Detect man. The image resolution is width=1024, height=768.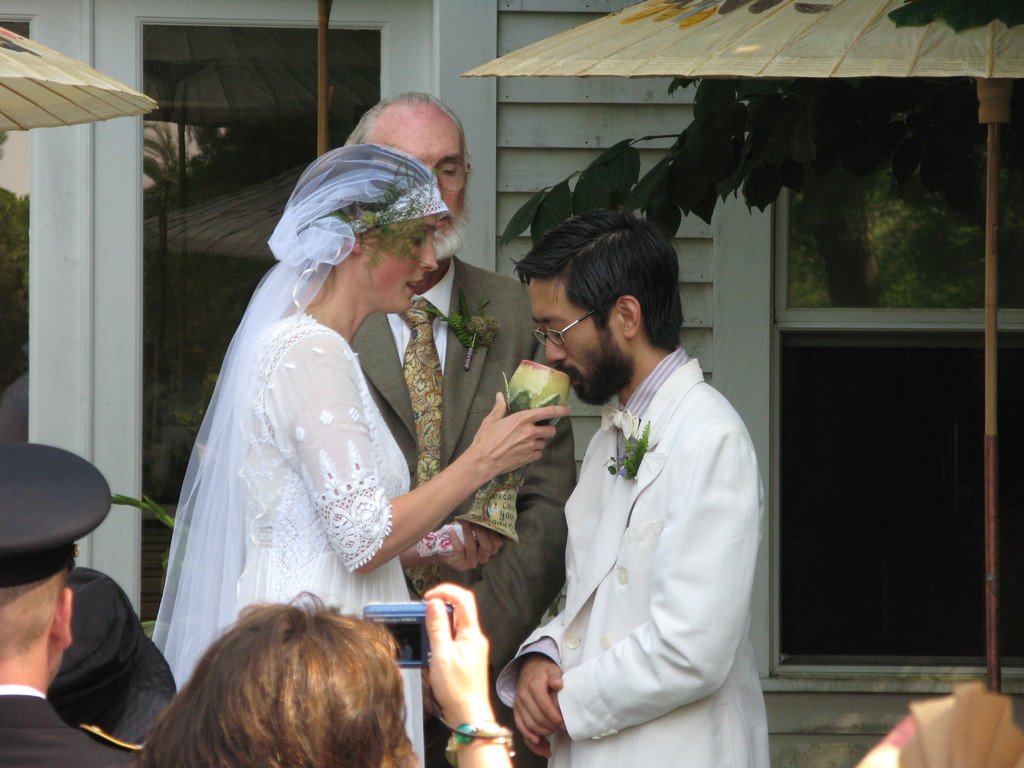
(x1=349, y1=91, x2=575, y2=767).
